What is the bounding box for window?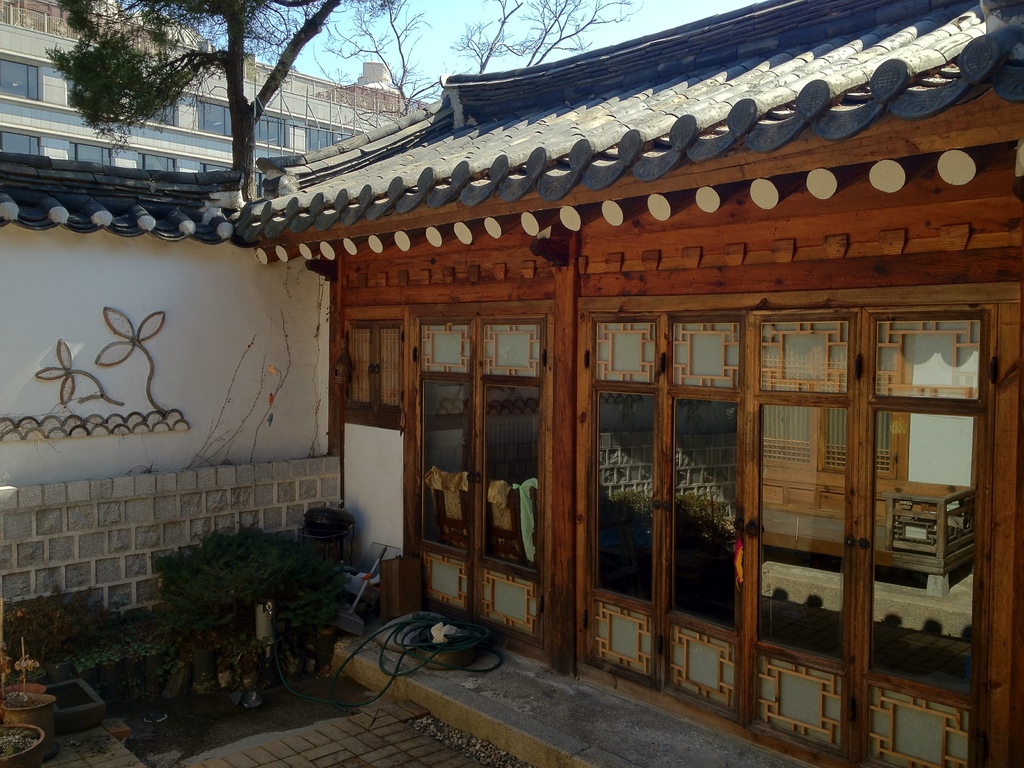
BBox(305, 124, 361, 150).
